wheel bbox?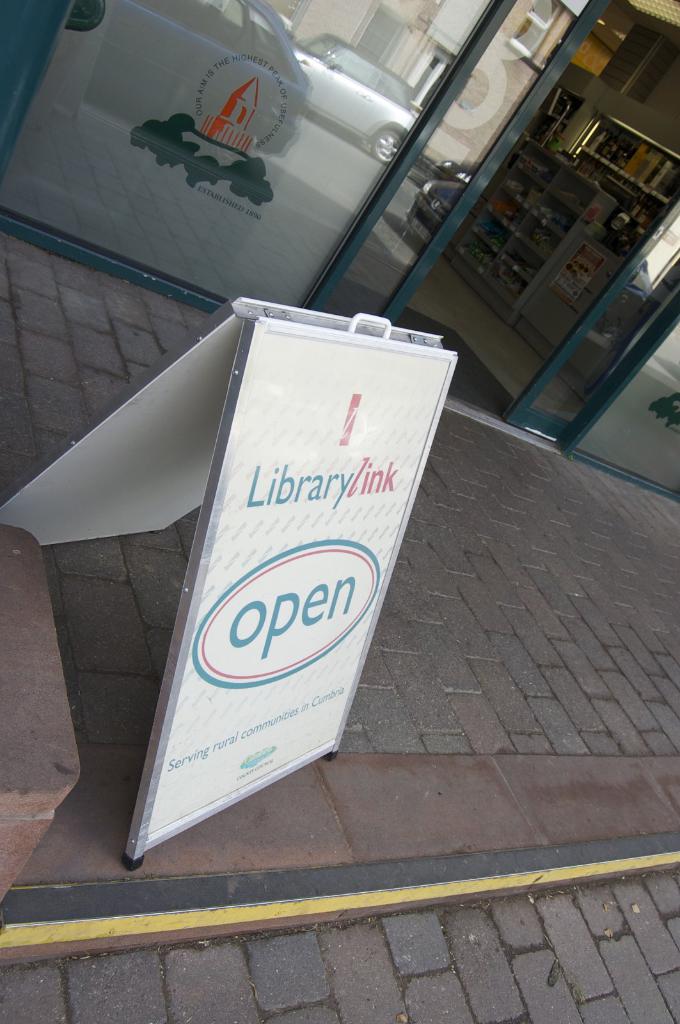
<box>371,130,404,165</box>
